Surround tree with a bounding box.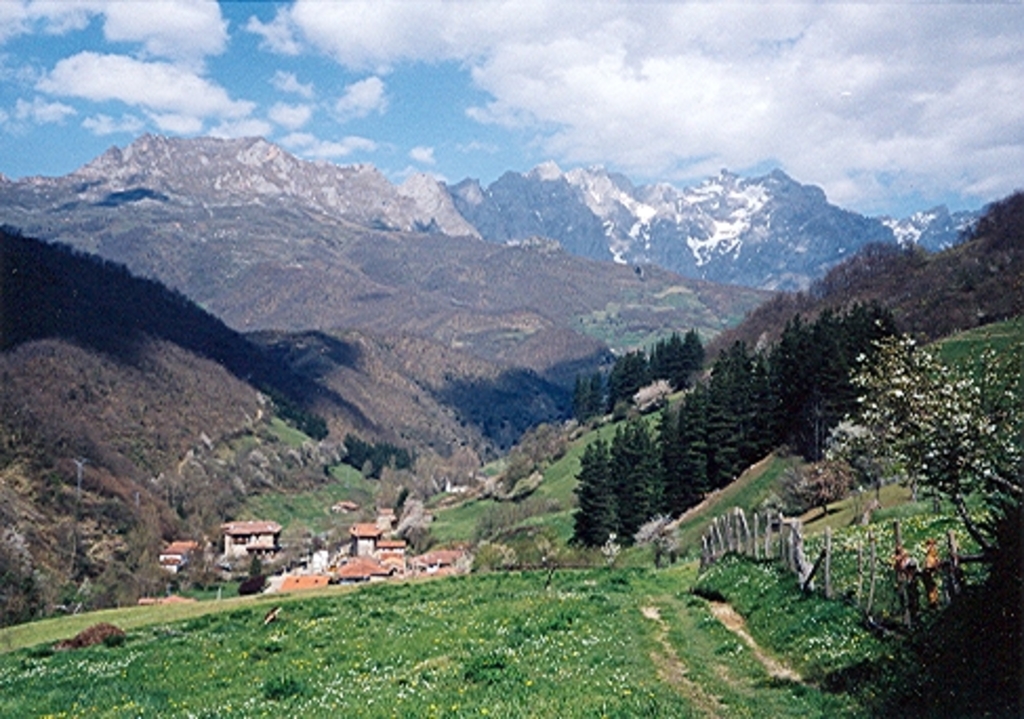
<box>221,433,259,465</box>.
